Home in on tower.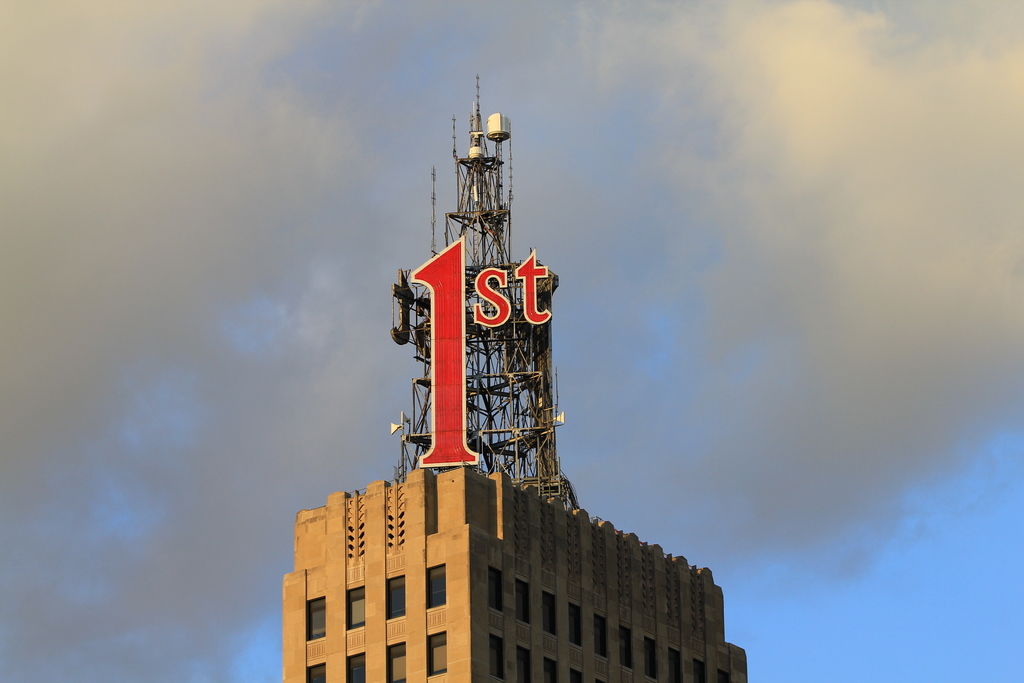
Homed in at x1=280 y1=79 x2=745 y2=682.
